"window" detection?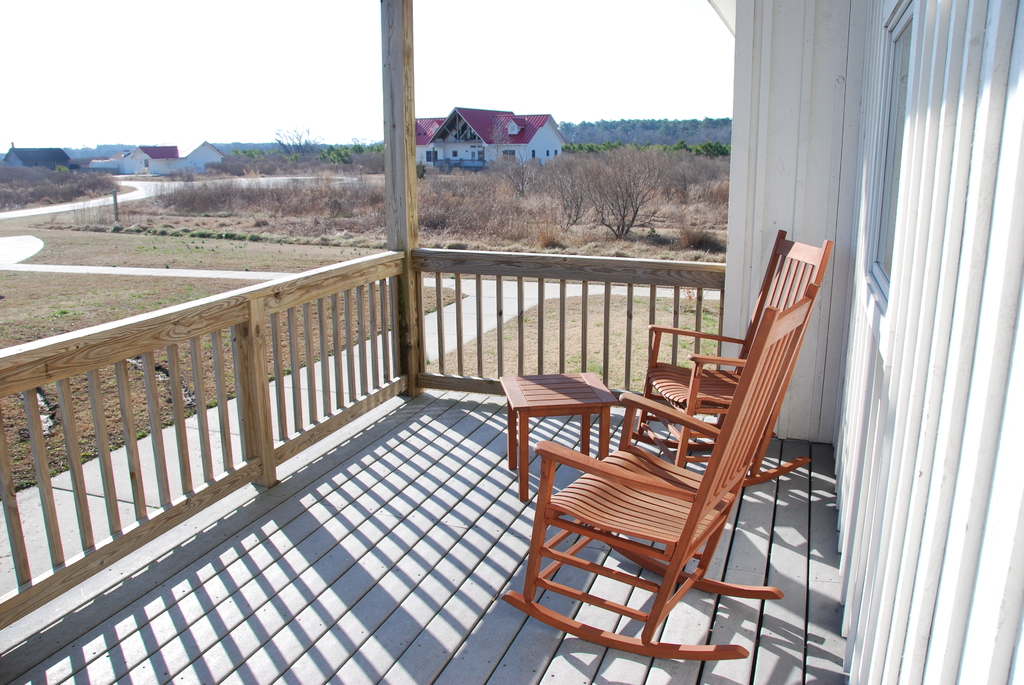
select_region(424, 150, 441, 166)
